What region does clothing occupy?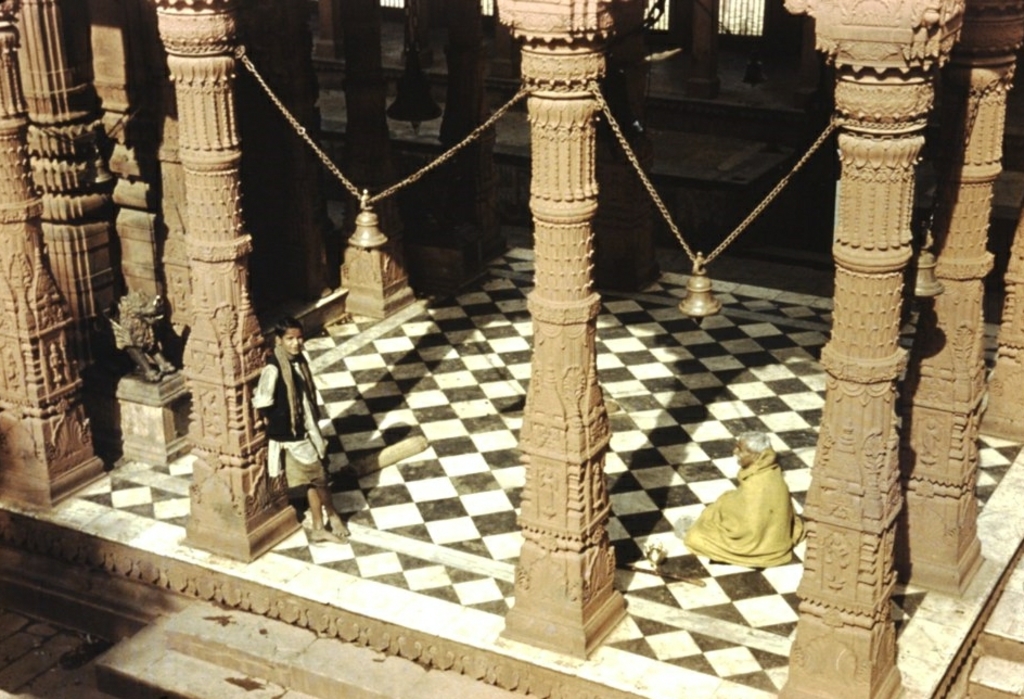
select_region(243, 310, 322, 536).
